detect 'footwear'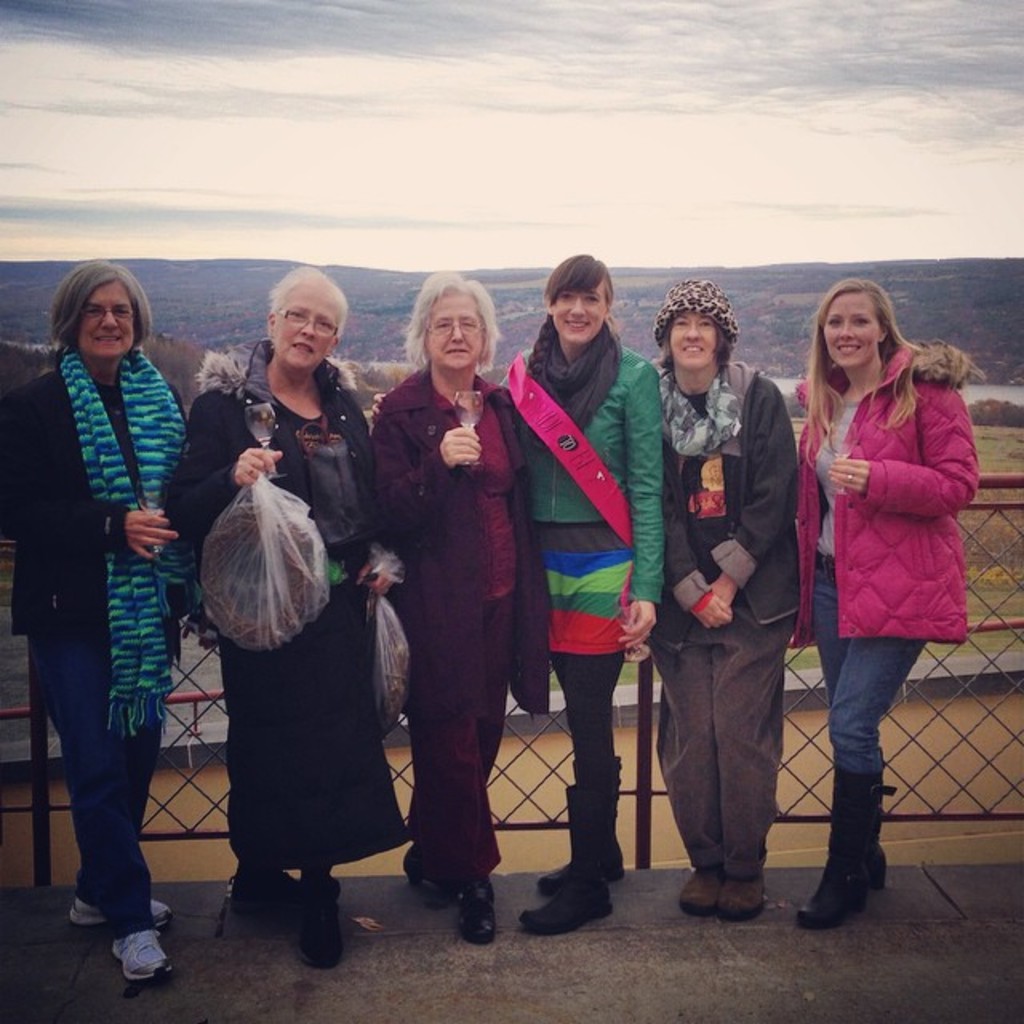
229/867/286/904
